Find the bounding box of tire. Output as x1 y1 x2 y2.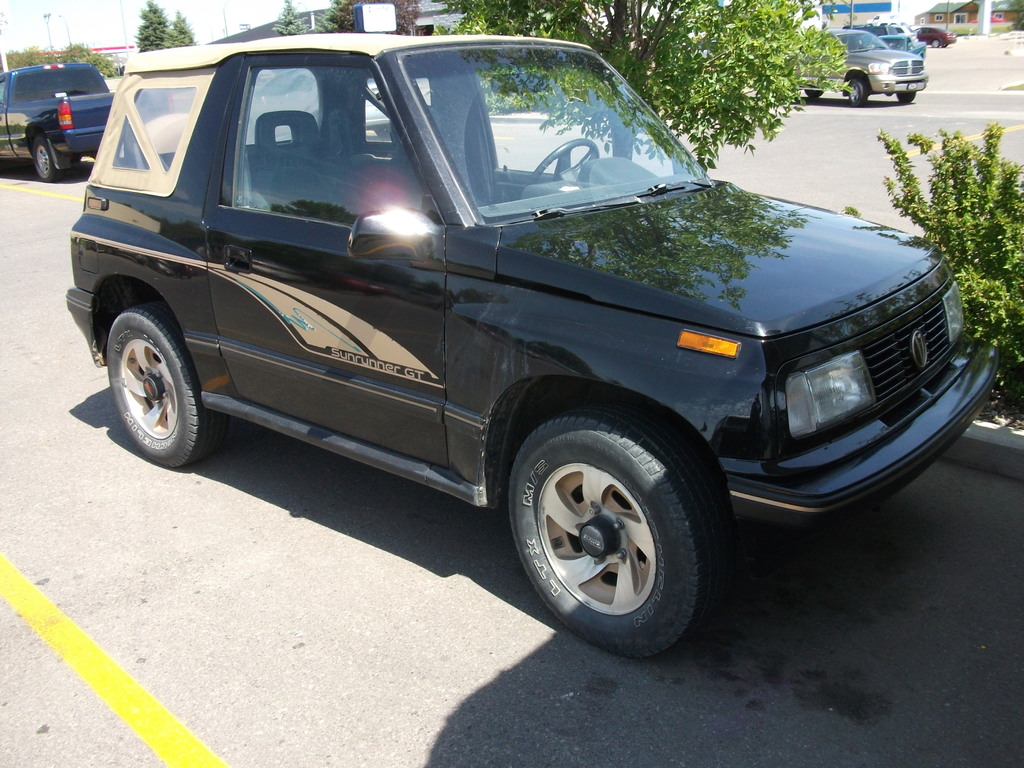
104 298 221 466.
